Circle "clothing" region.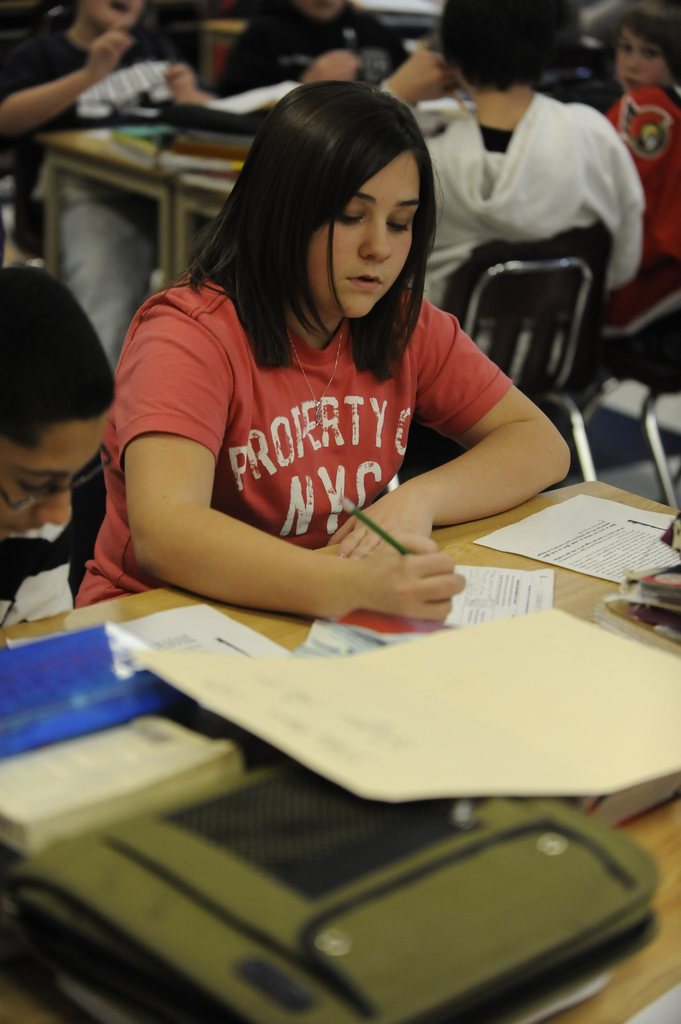
Region: 0:4:217:409.
